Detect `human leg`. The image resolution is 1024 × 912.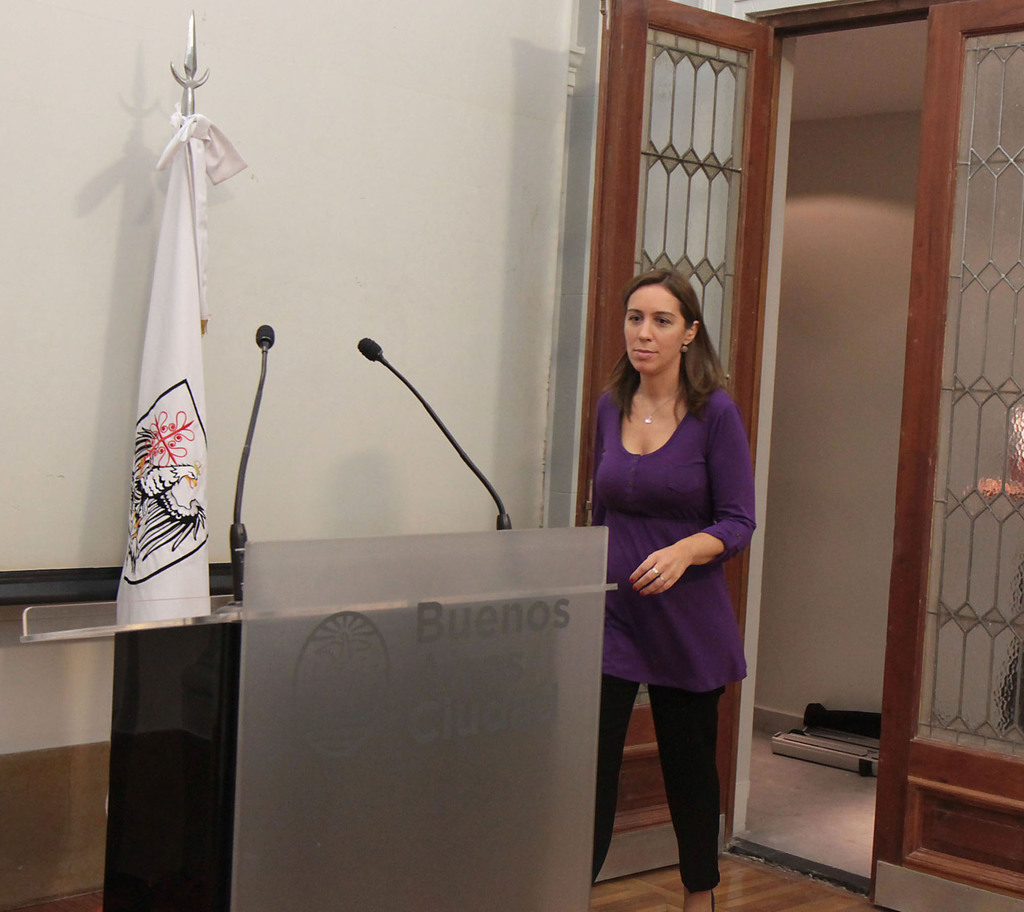
rect(586, 681, 646, 879).
